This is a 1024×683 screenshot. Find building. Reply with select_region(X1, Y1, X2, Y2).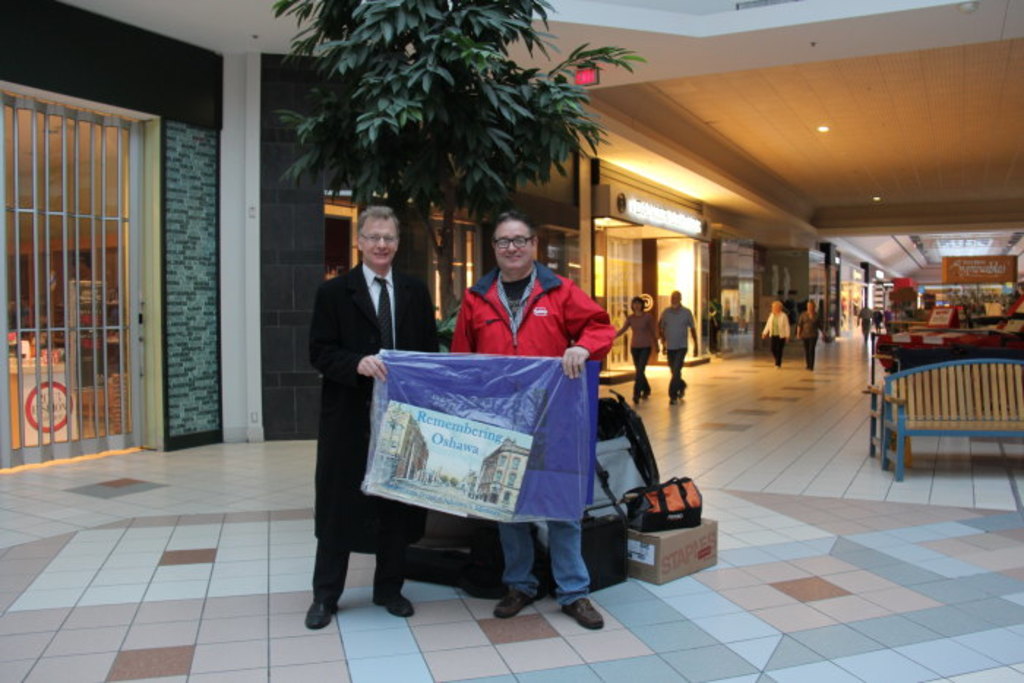
select_region(0, 0, 1023, 682).
